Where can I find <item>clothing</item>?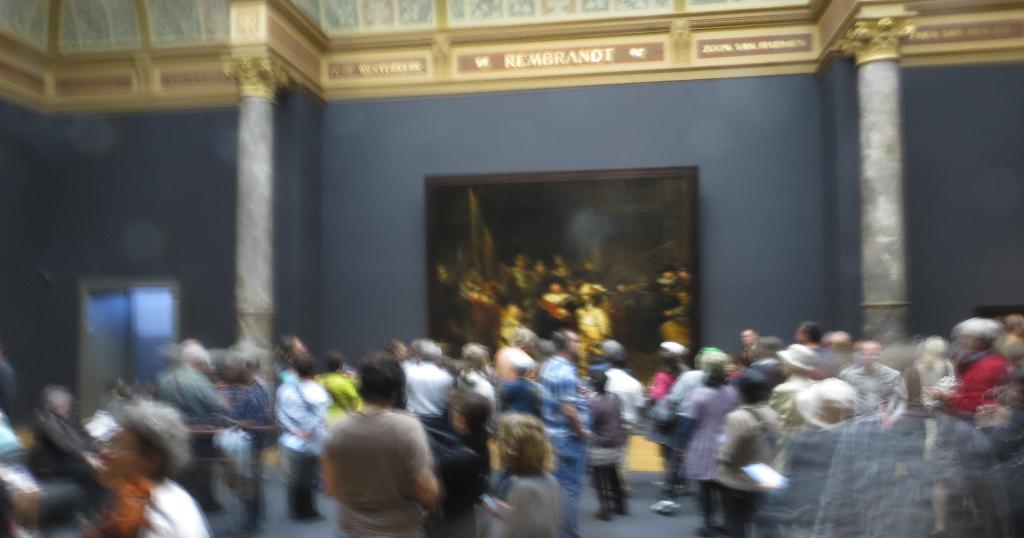
You can find it at 813 402 1023 537.
